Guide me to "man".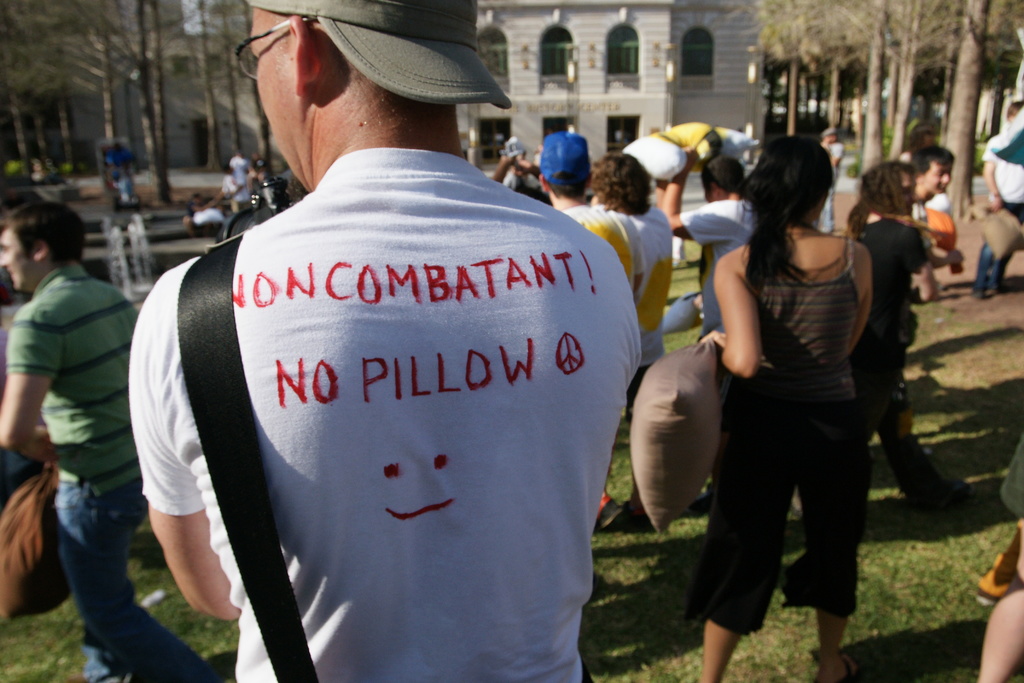
Guidance: <region>219, 149, 262, 201</region>.
